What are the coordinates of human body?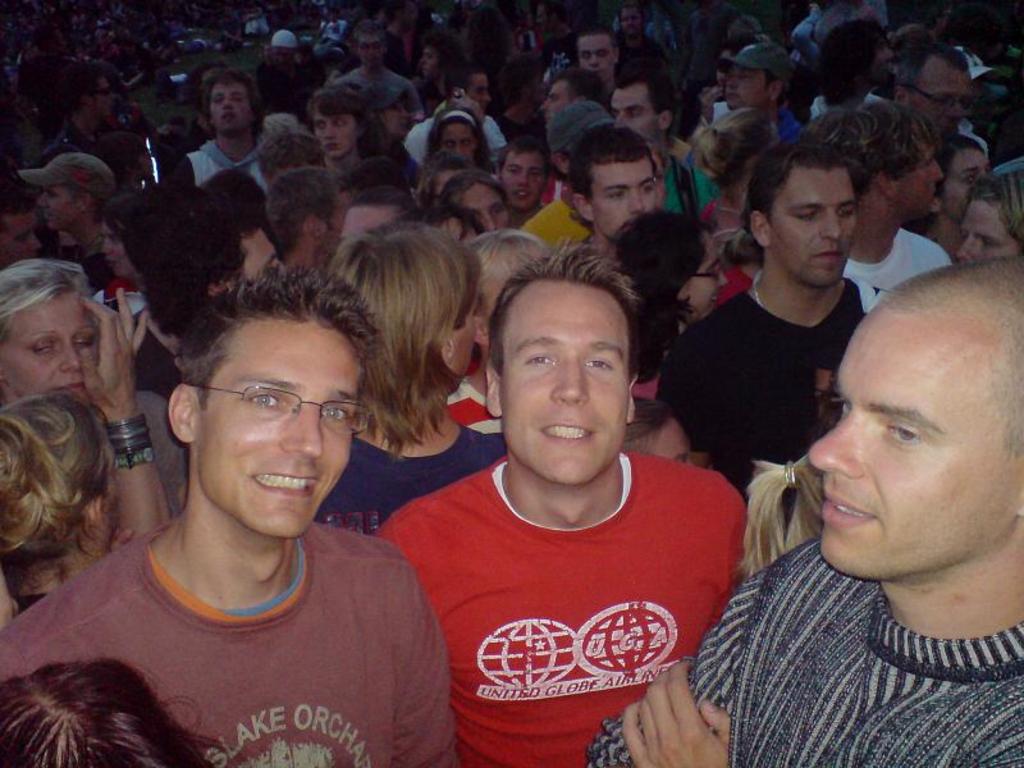
left=662, top=270, right=891, bottom=498.
